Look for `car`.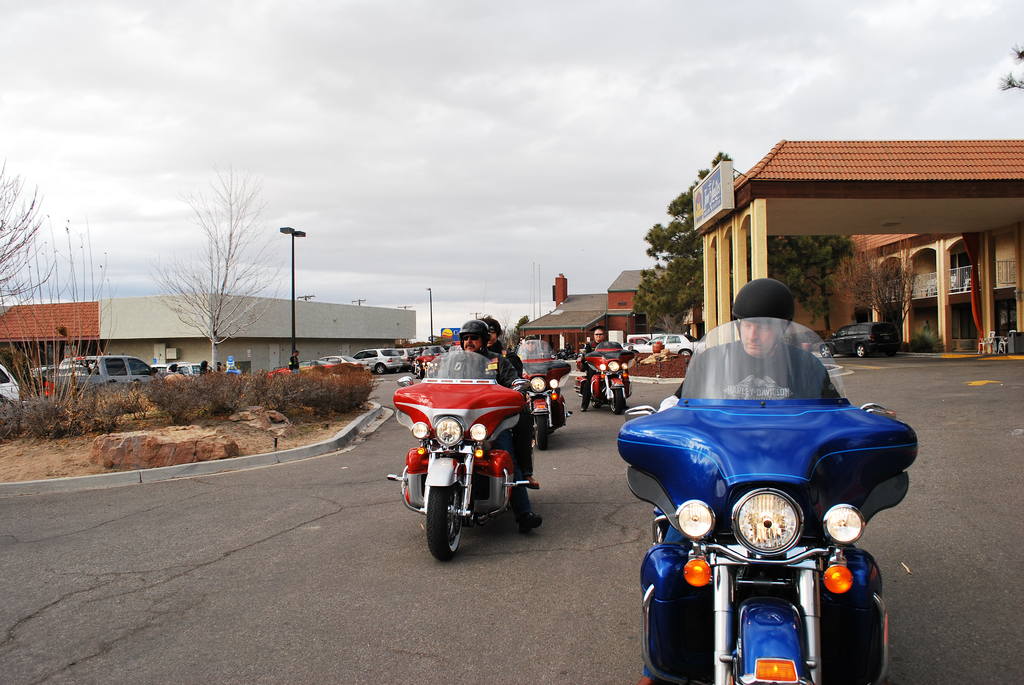
Found: 54, 358, 163, 396.
